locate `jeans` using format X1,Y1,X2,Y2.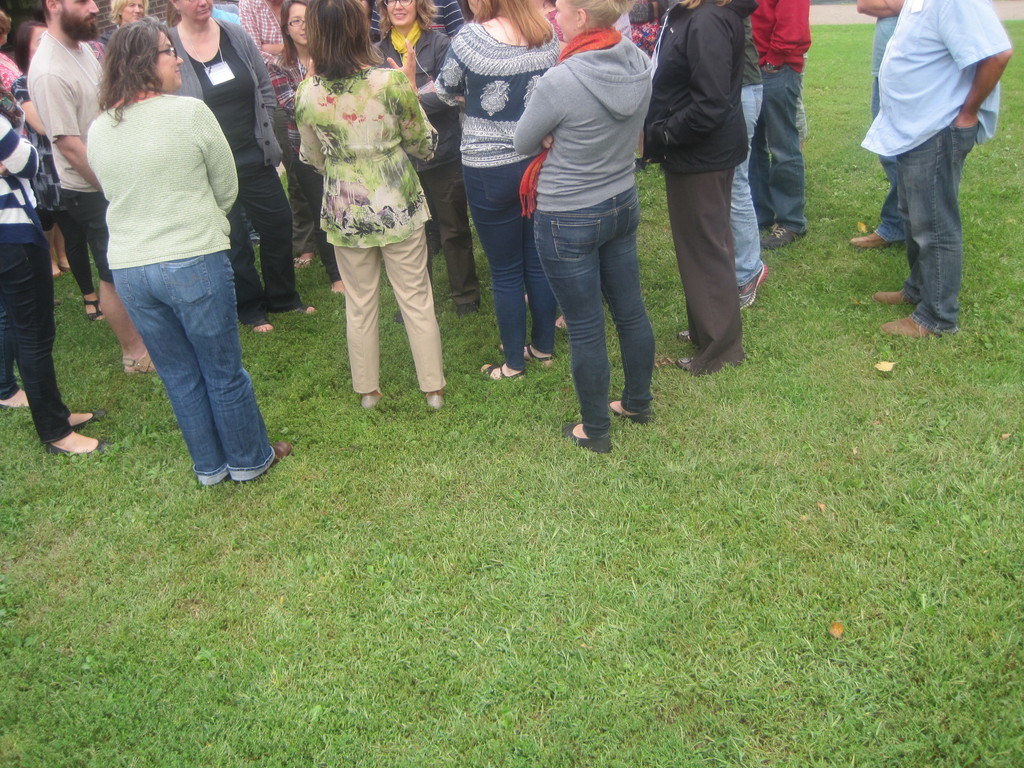
96,232,258,484.
